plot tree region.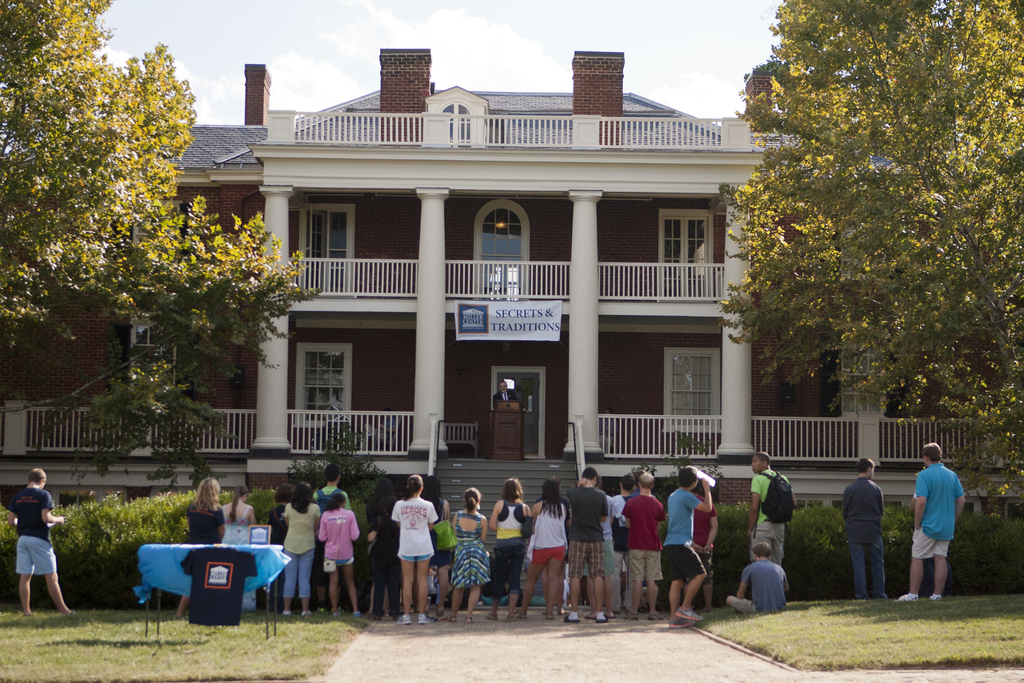
Plotted at BBox(14, 40, 253, 491).
